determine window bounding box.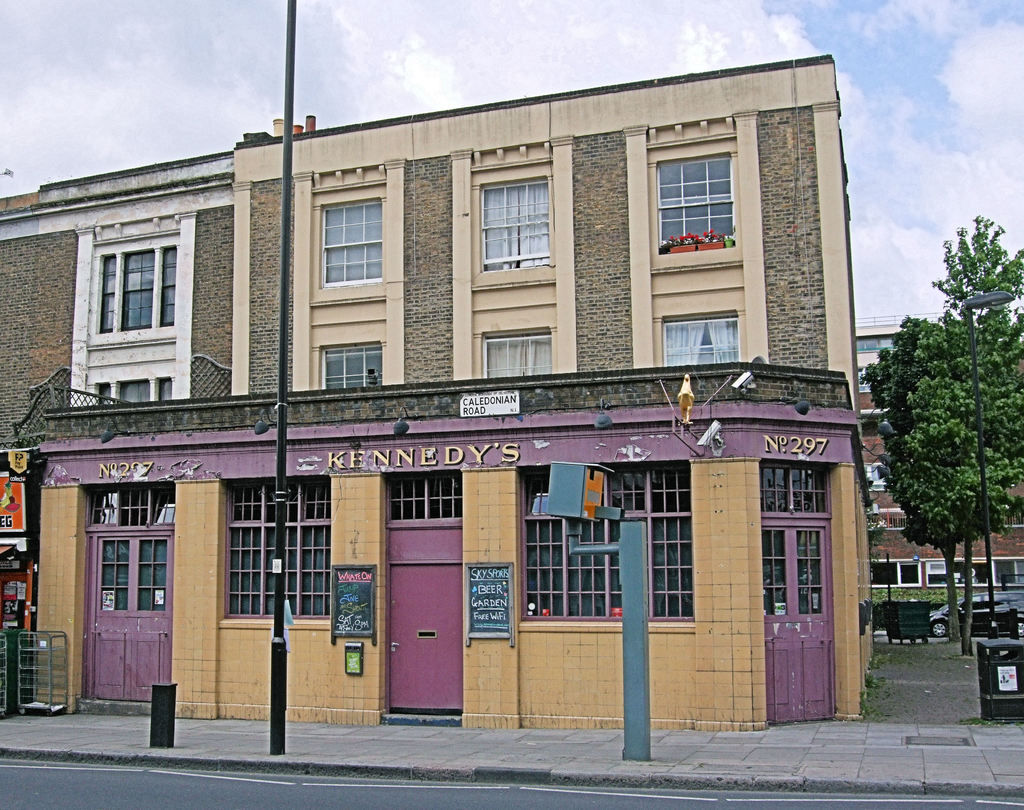
Determined: crop(477, 180, 550, 268).
